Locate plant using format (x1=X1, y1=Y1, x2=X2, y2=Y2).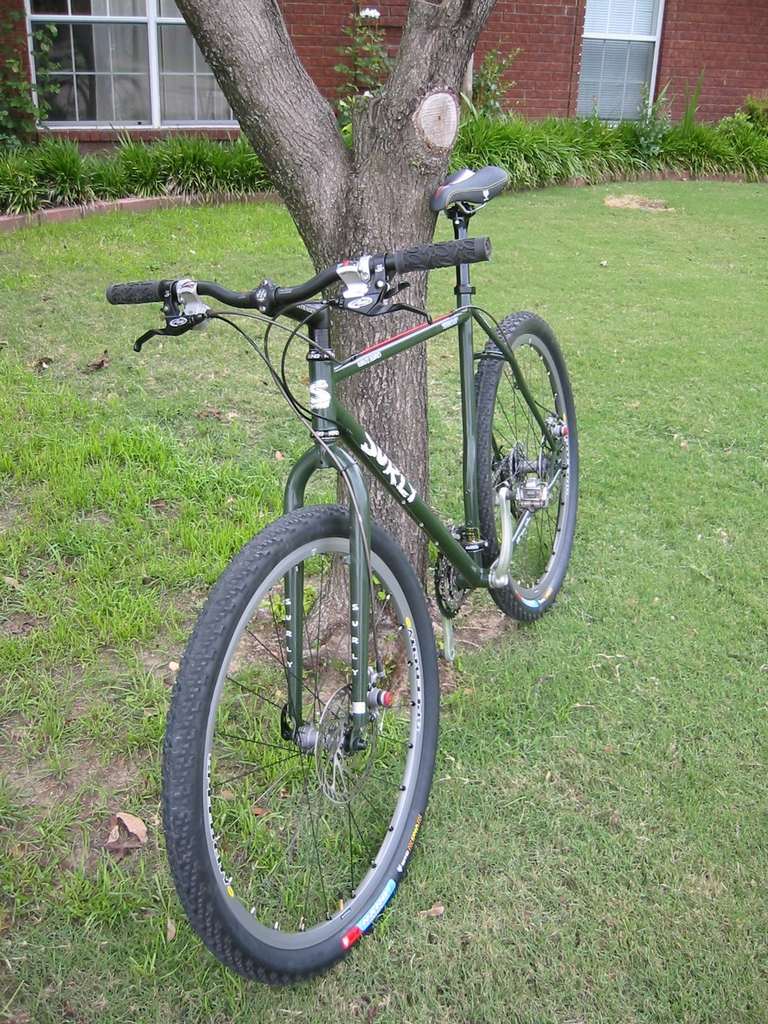
(x1=157, y1=125, x2=224, y2=205).
